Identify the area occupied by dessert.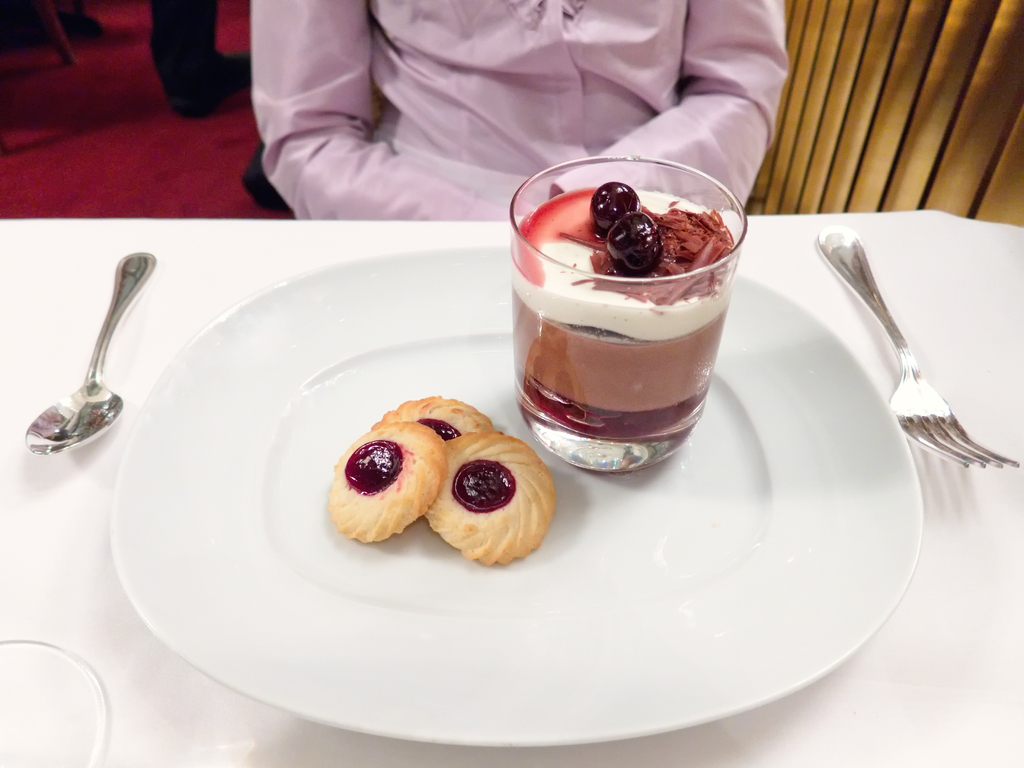
Area: bbox=[429, 429, 548, 560].
